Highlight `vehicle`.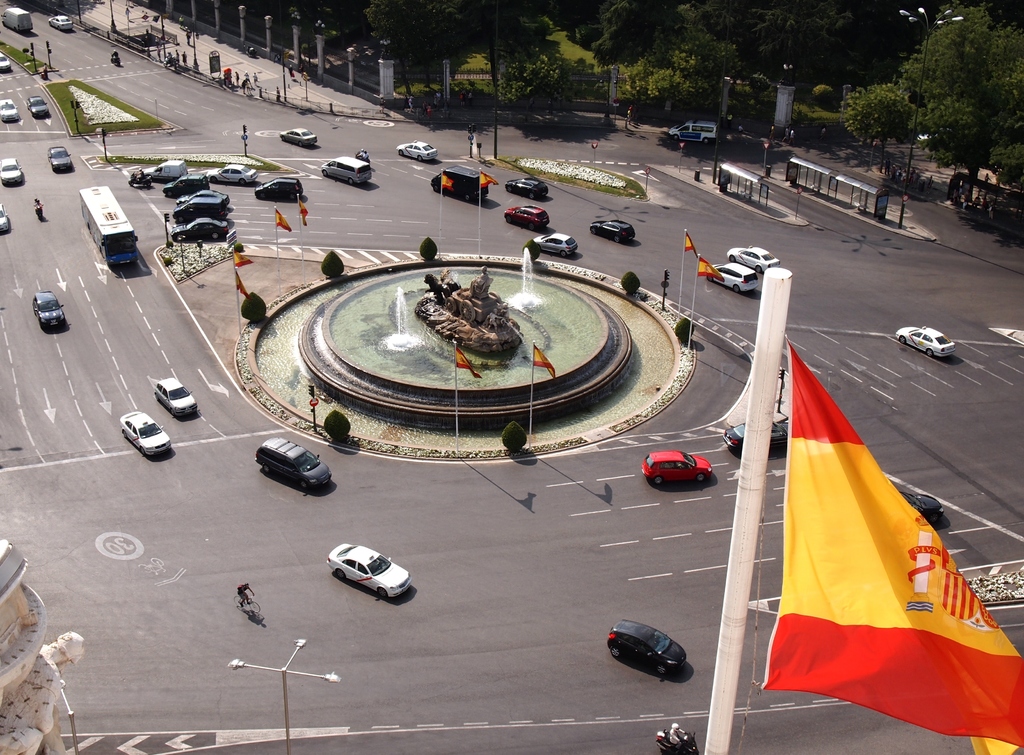
Highlighted region: bbox=(157, 377, 200, 419).
